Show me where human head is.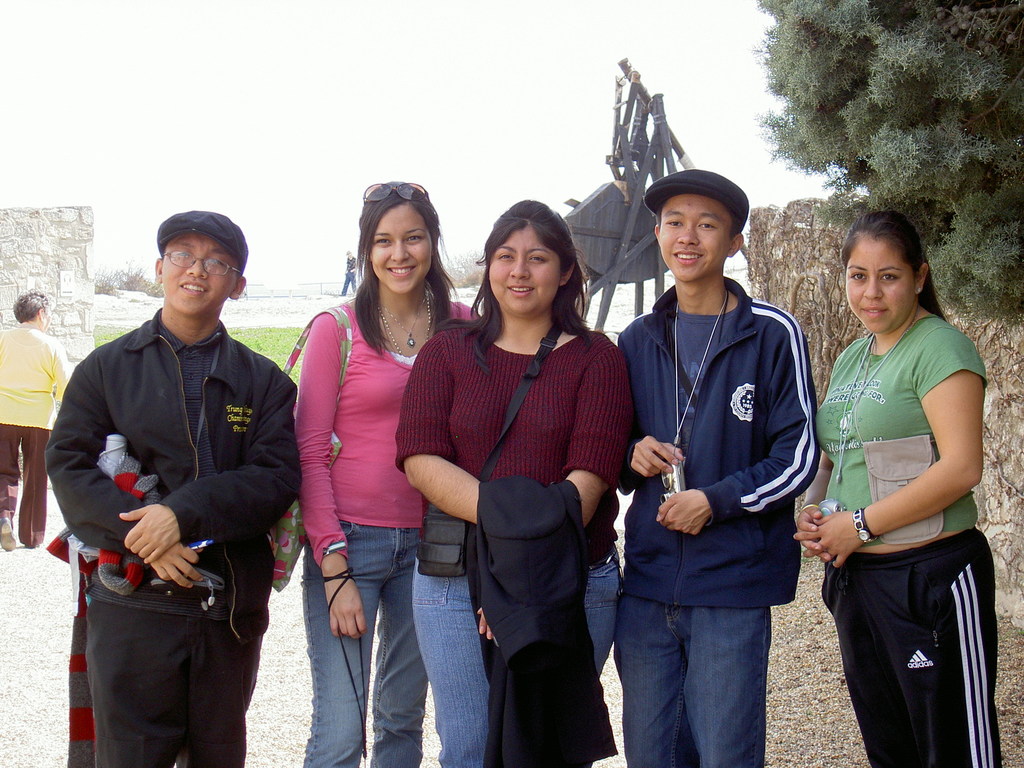
human head is at 837/213/931/337.
